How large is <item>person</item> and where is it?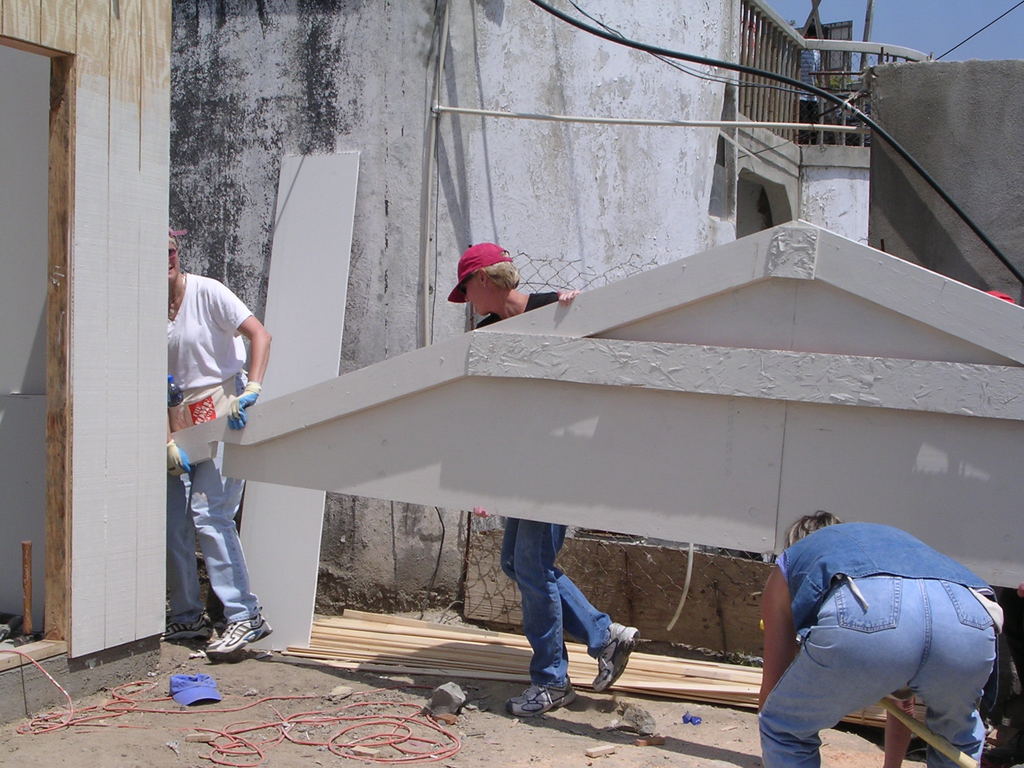
Bounding box: (x1=783, y1=24, x2=824, y2=148).
